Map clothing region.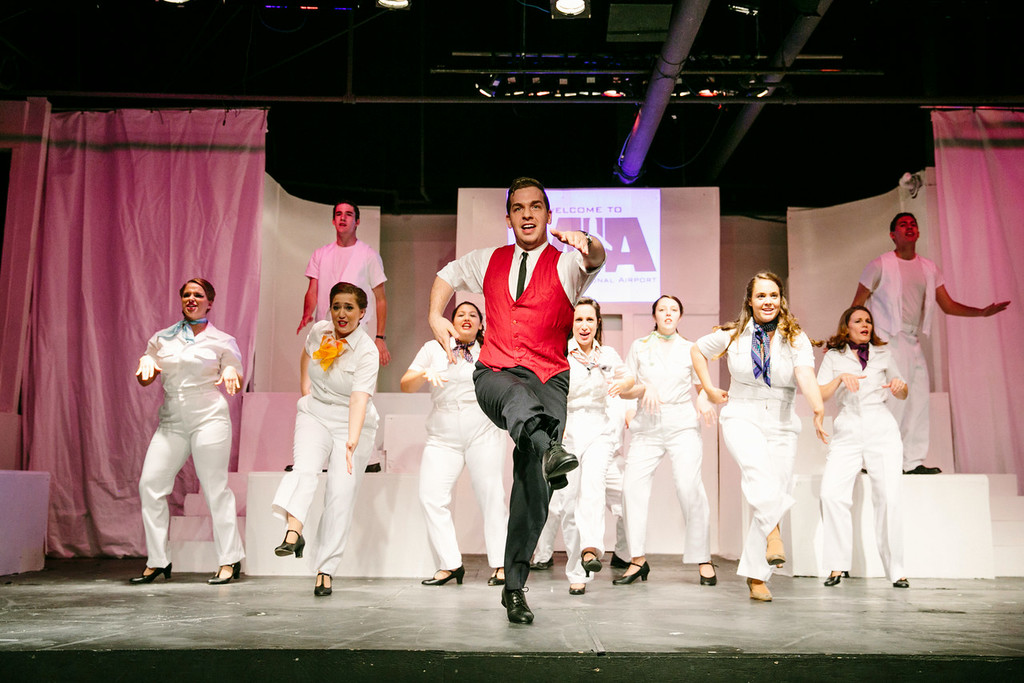
Mapped to l=862, t=255, r=943, b=468.
